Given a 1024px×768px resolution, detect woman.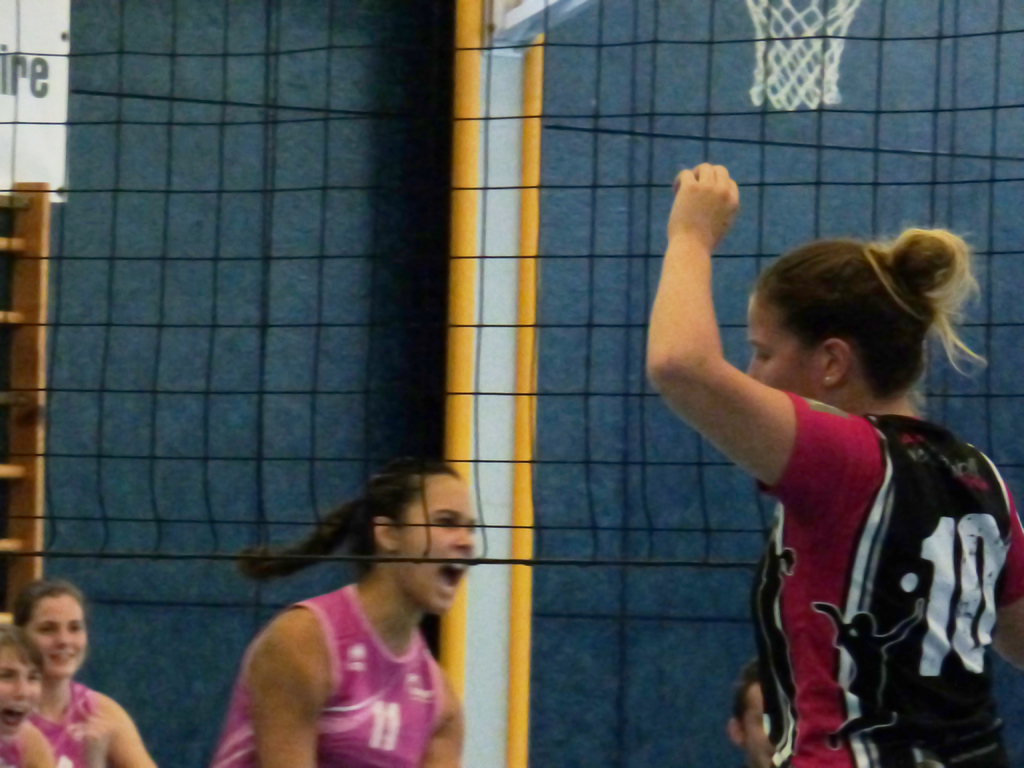
(13,579,158,767).
